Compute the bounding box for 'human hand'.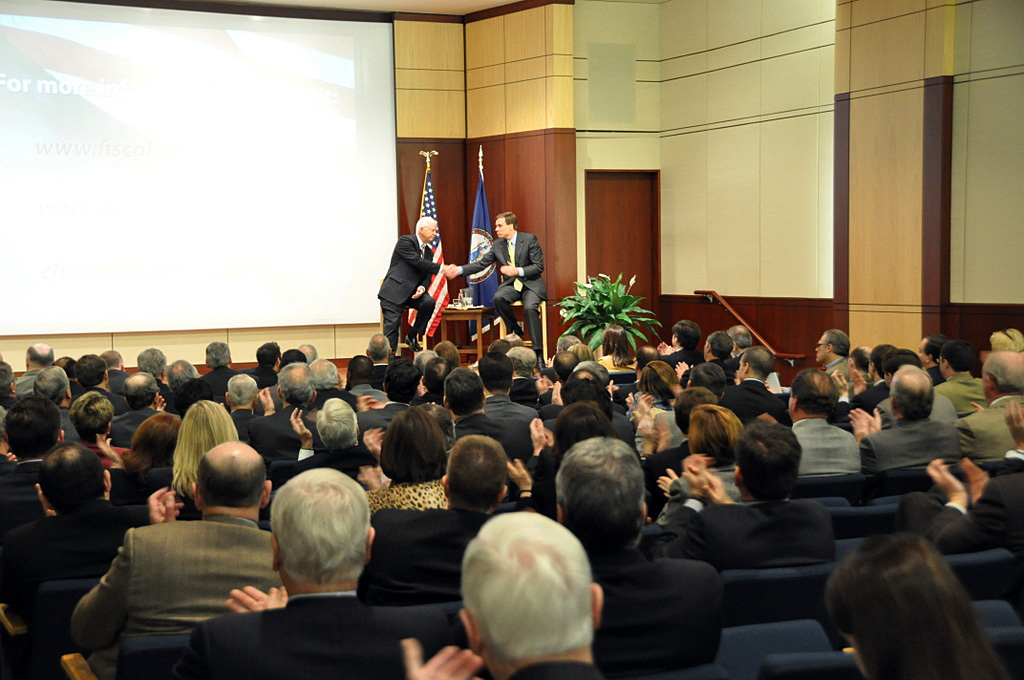
left=848, top=364, right=865, bottom=397.
